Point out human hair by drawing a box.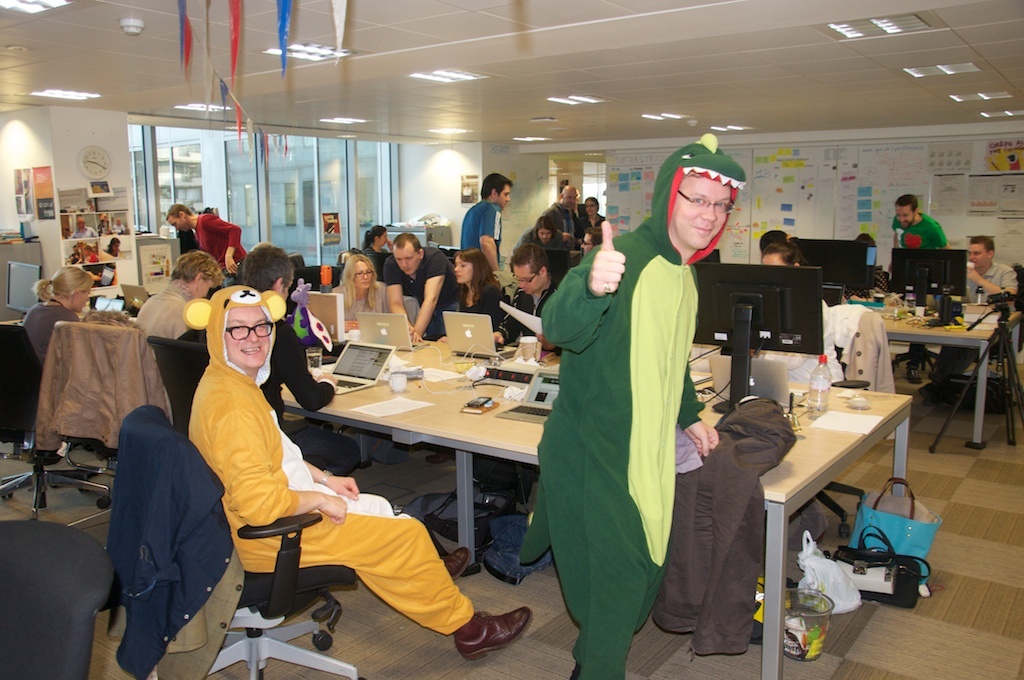
(855, 233, 877, 245).
